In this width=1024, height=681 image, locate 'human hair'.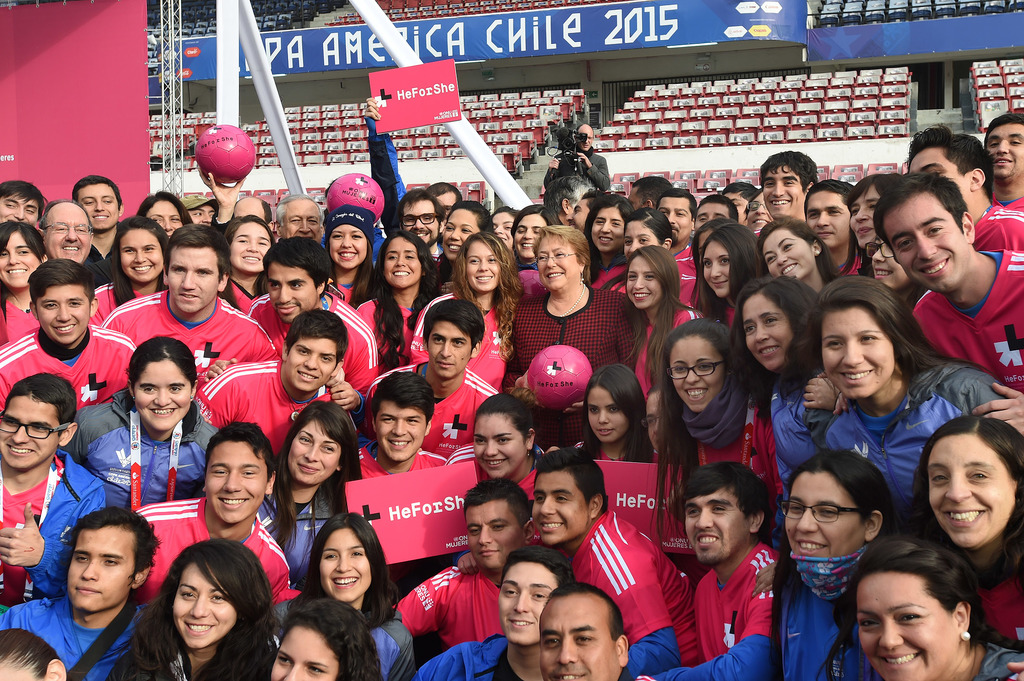
Bounding box: (845, 175, 907, 272).
